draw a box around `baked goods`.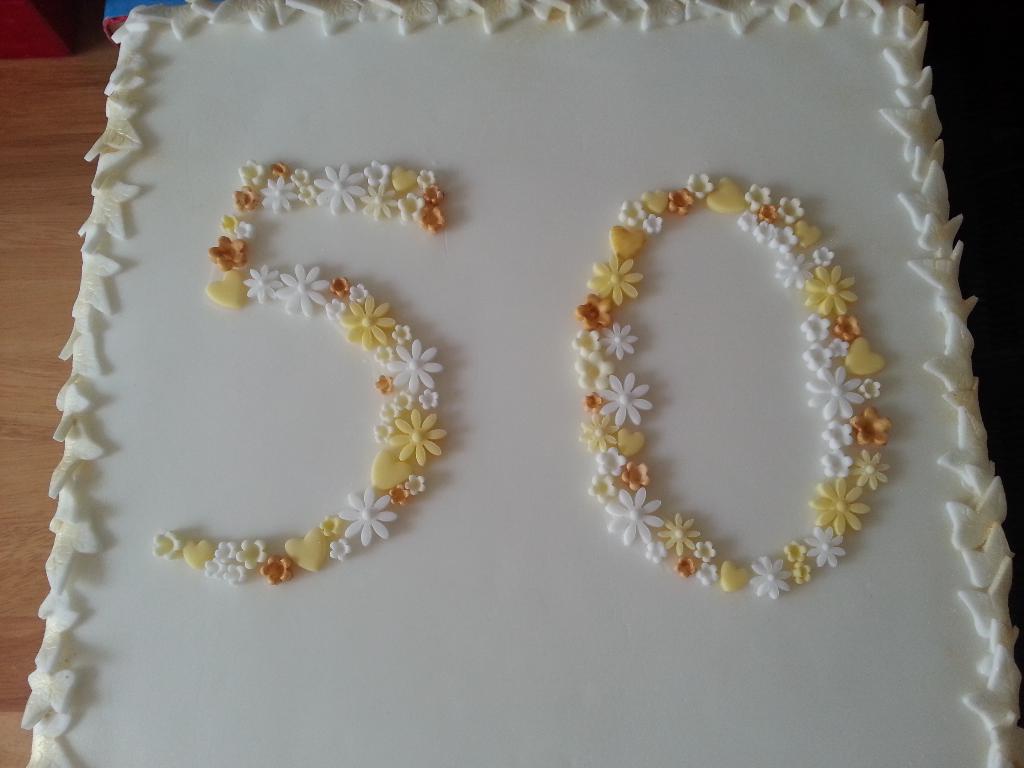
x1=22, y1=0, x2=1023, y2=767.
